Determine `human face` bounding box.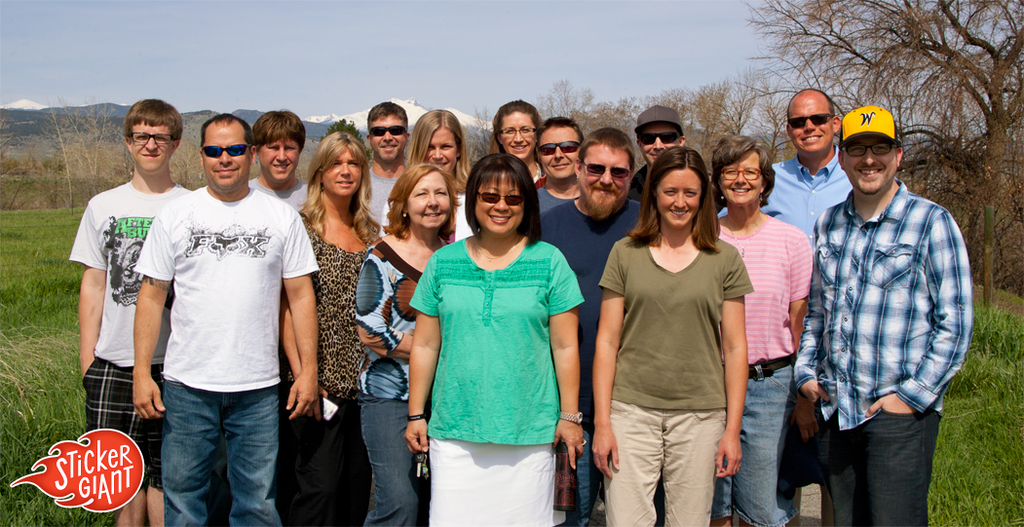
Determined: Rect(206, 121, 248, 195).
